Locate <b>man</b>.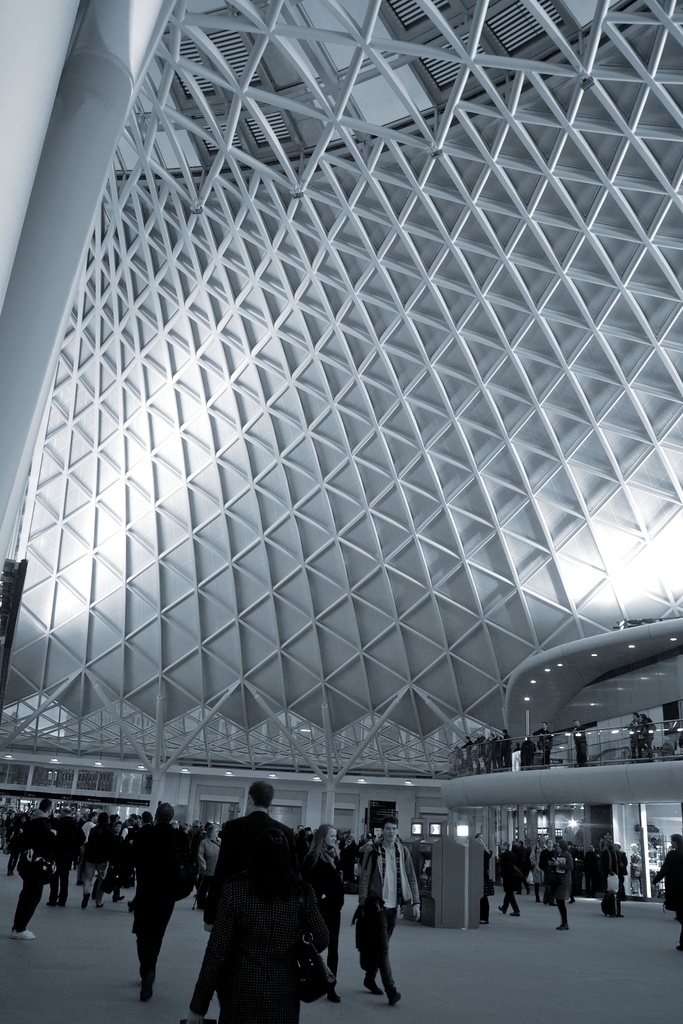
Bounding box: BBox(573, 717, 590, 768).
